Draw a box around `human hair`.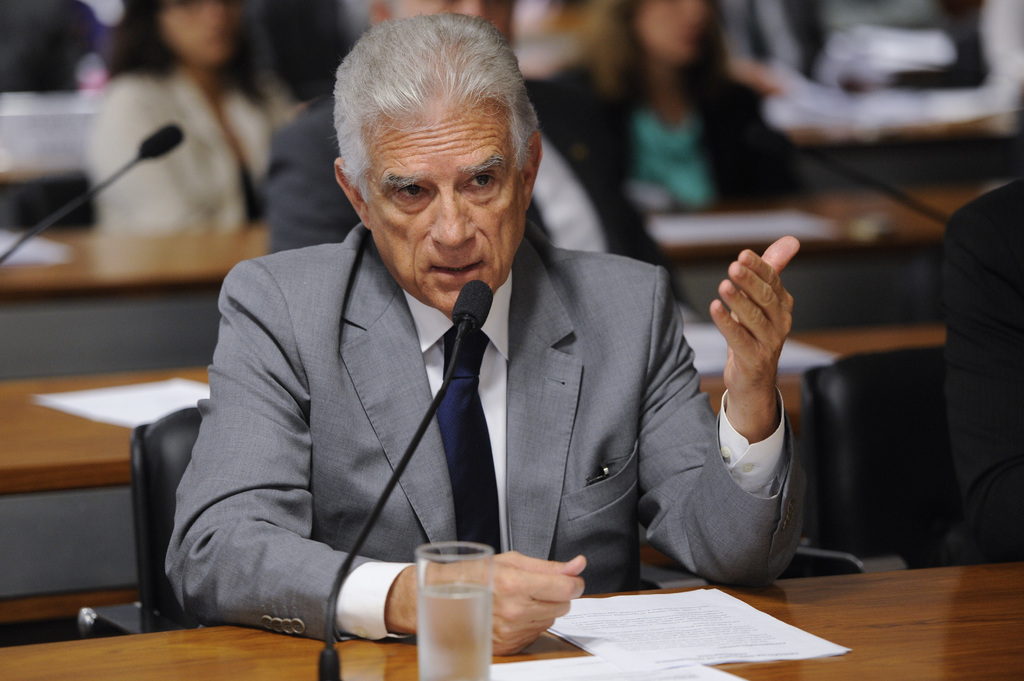
{"left": 108, "top": 0, "right": 268, "bottom": 105}.
